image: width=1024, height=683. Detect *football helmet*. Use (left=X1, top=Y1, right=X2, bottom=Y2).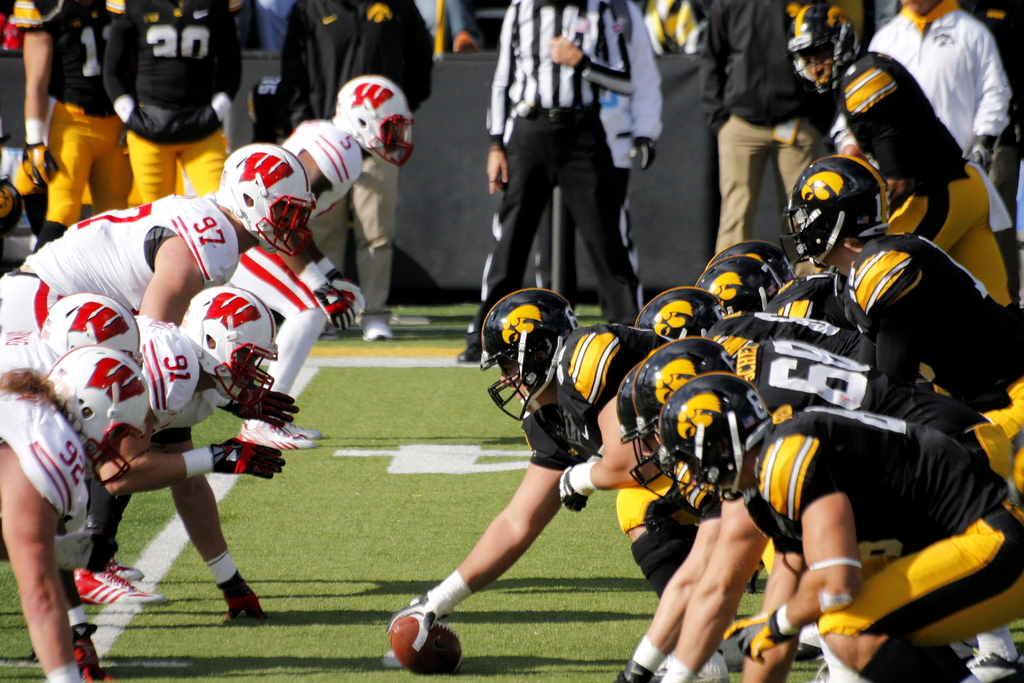
(left=685, top=251, right=786, bottom=311).
